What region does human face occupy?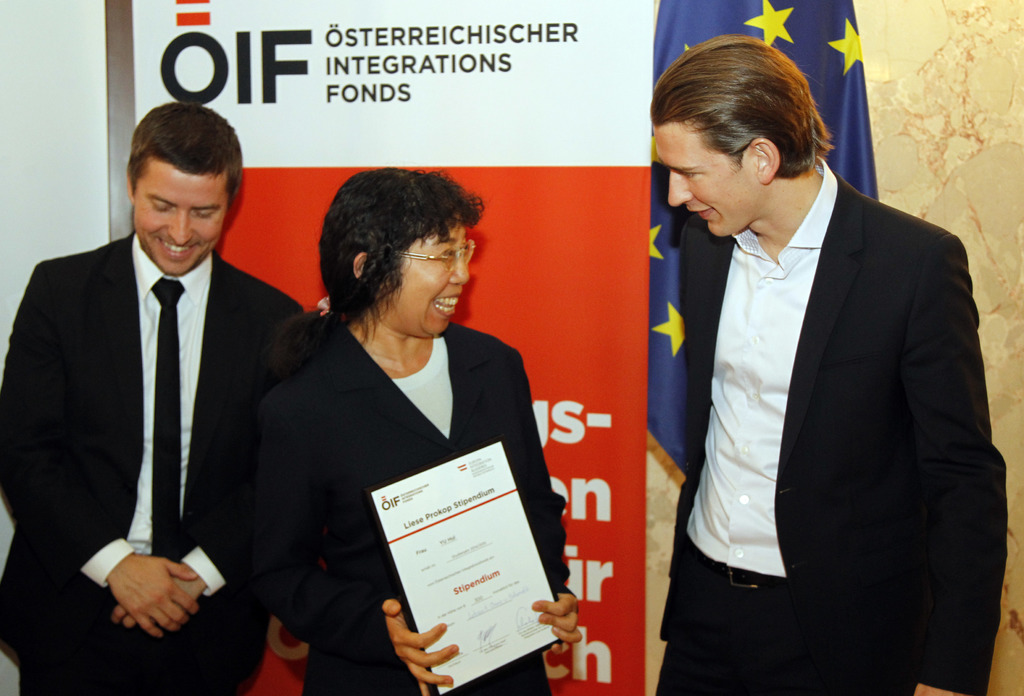
box(132, 175, 225, 274).
